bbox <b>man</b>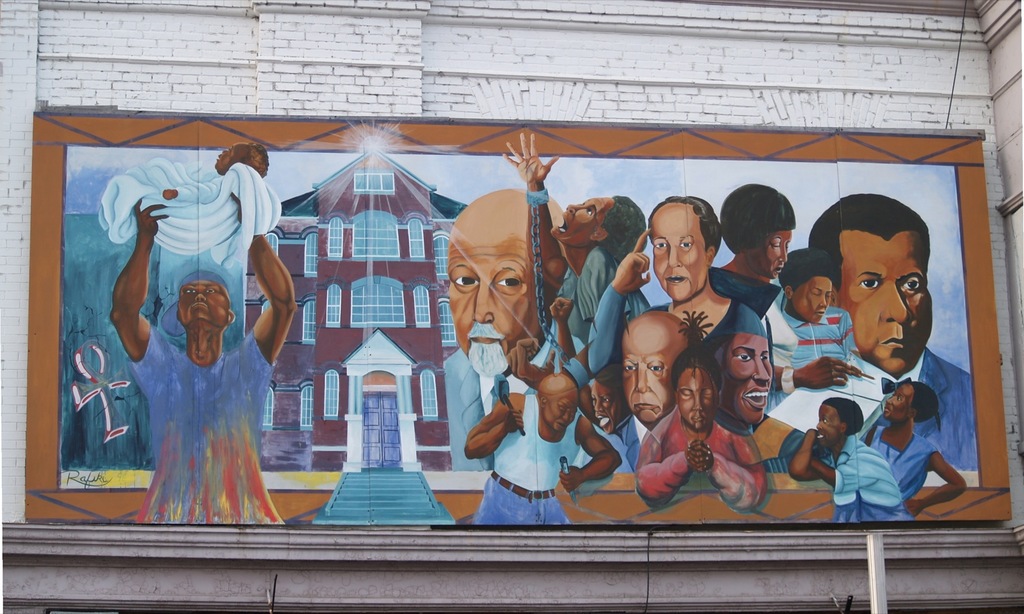
<bbox>806, 189, 977, 473</bbox>
